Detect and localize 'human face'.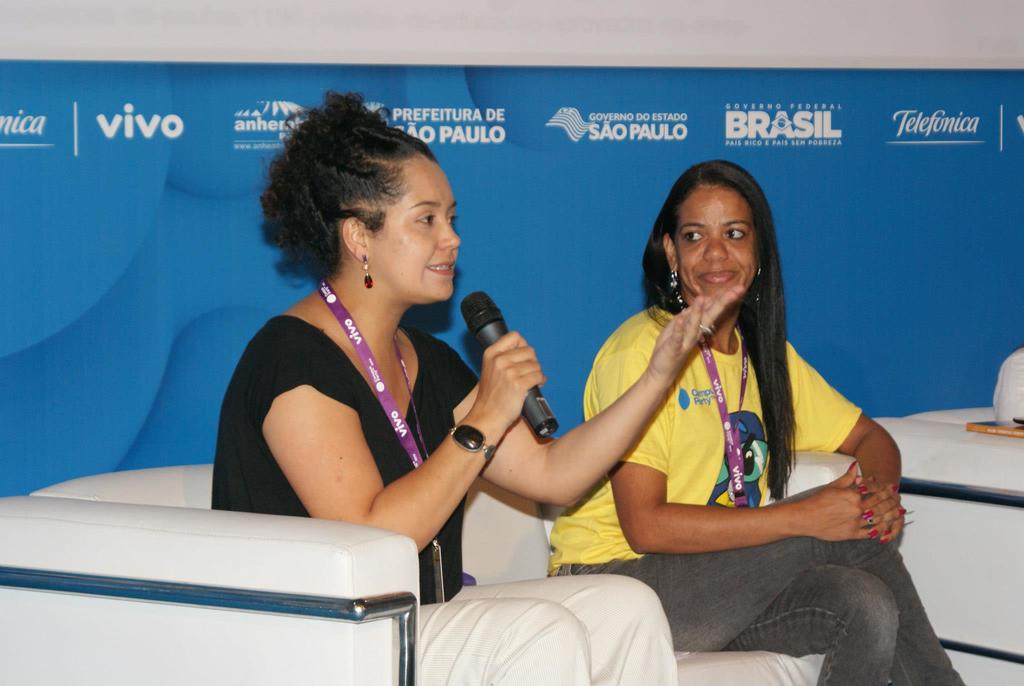
Localized at [369, 154, 460, 297].
